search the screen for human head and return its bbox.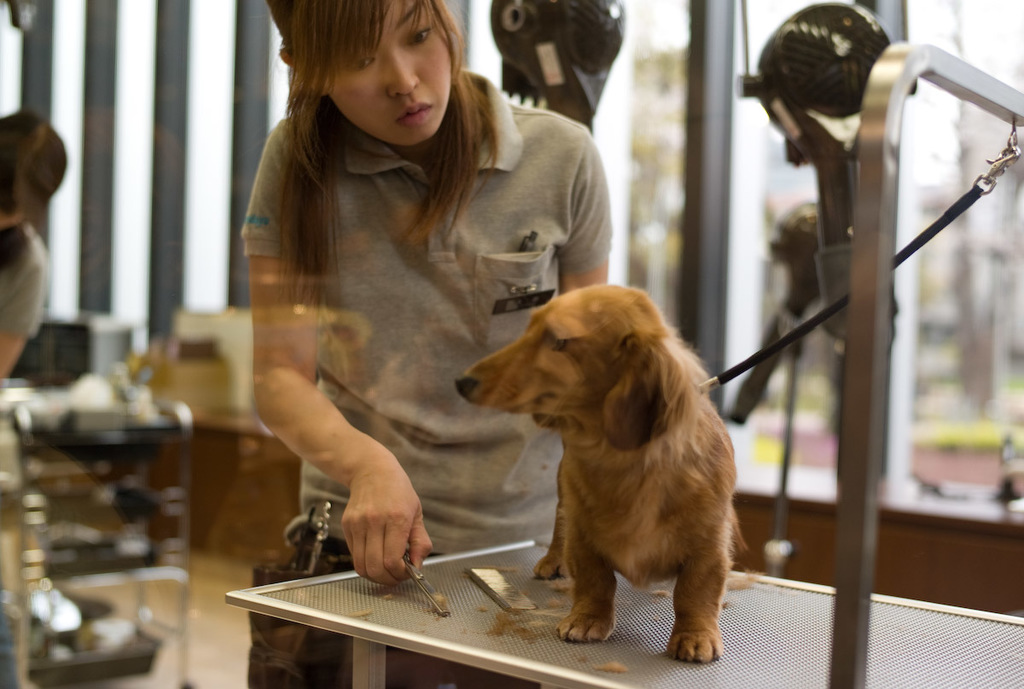
Found: pyautogui.locateOnScreen(0, 108, 68, 231).
